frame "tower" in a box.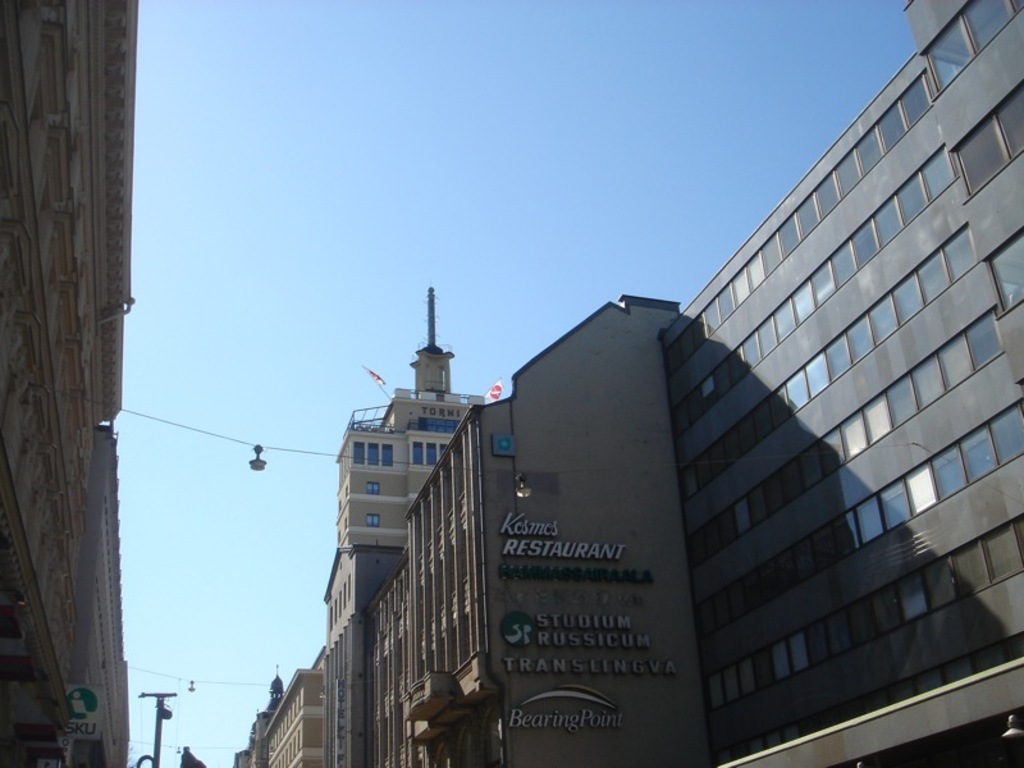
(x1=328, y1=283, x2=494, y2=765).
